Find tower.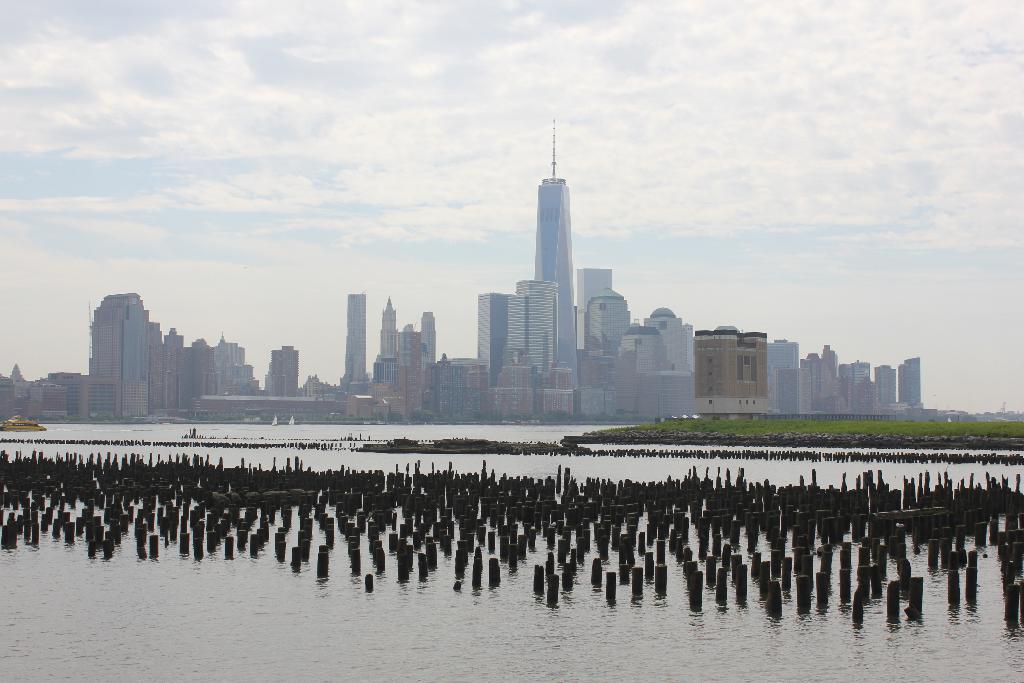
pyautogui.locateOnScreen(532, 113, 582, 423).
